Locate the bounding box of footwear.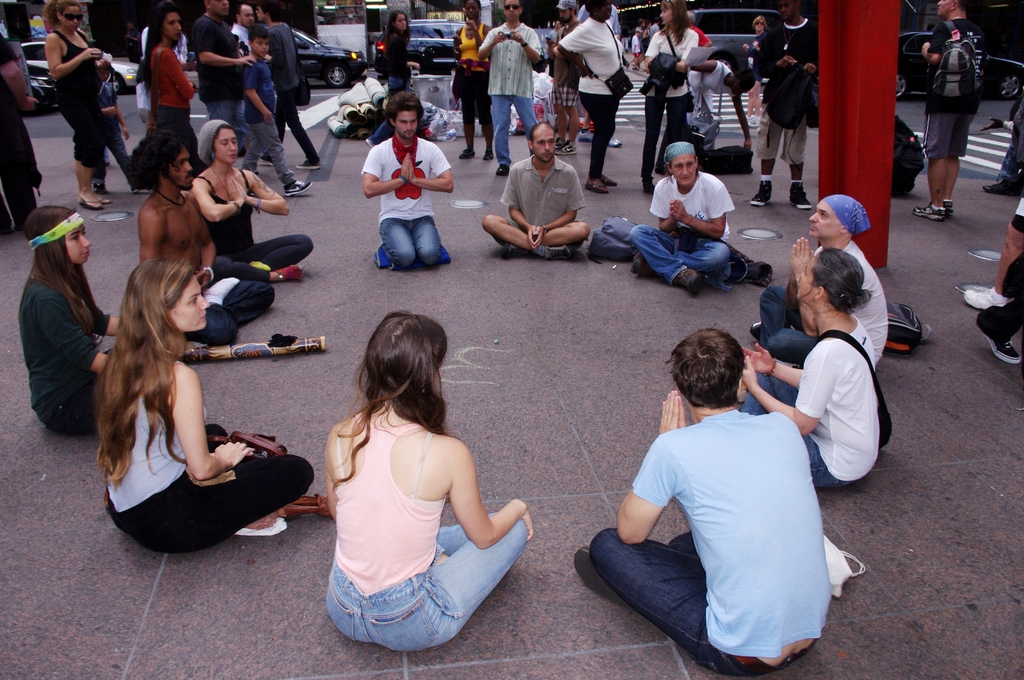
Bounding box: l=915, t=205, r=938, b=223.
